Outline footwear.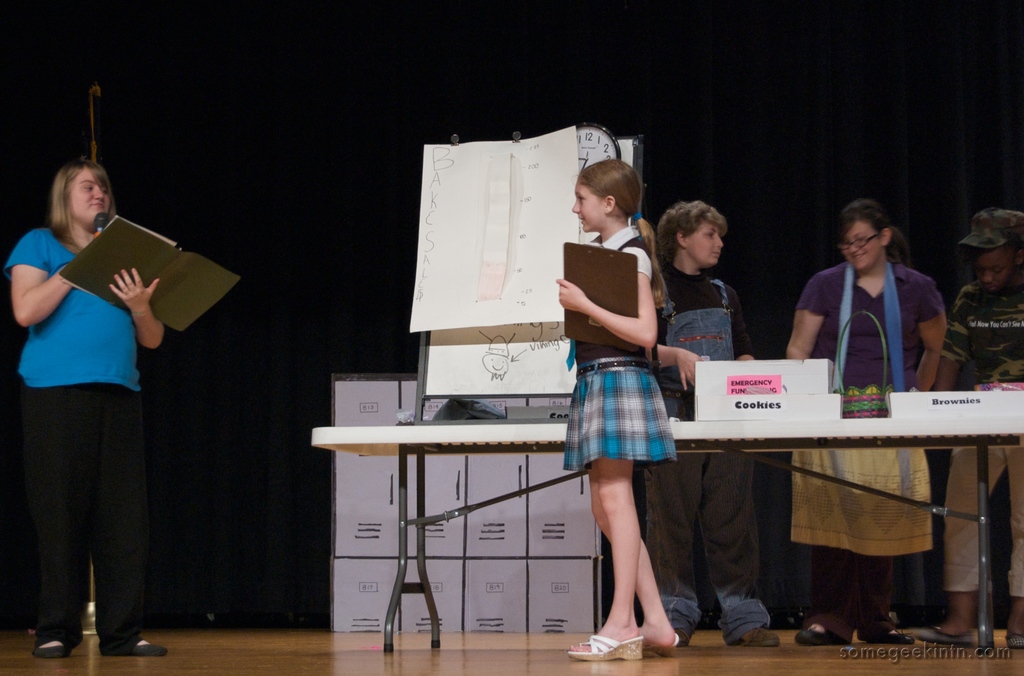
Outline: bbox(31, 637, 73, 656).
